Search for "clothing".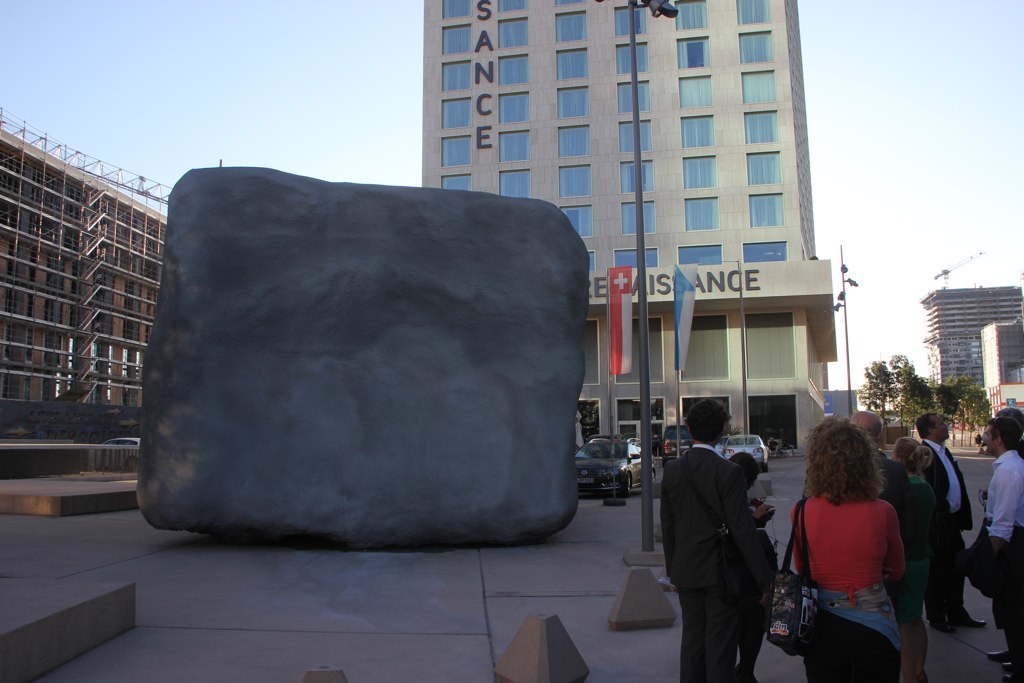
Found at bbox=(657, 443, 770, 682).
